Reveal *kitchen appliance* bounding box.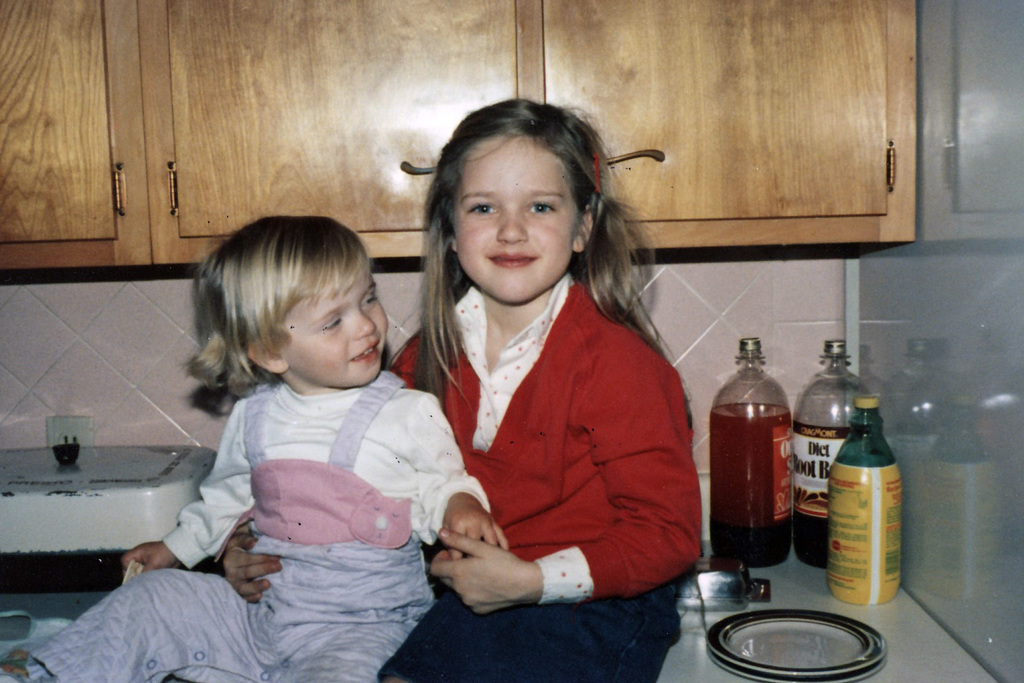
Revealed: Rect(712, 336, 798, 565).
